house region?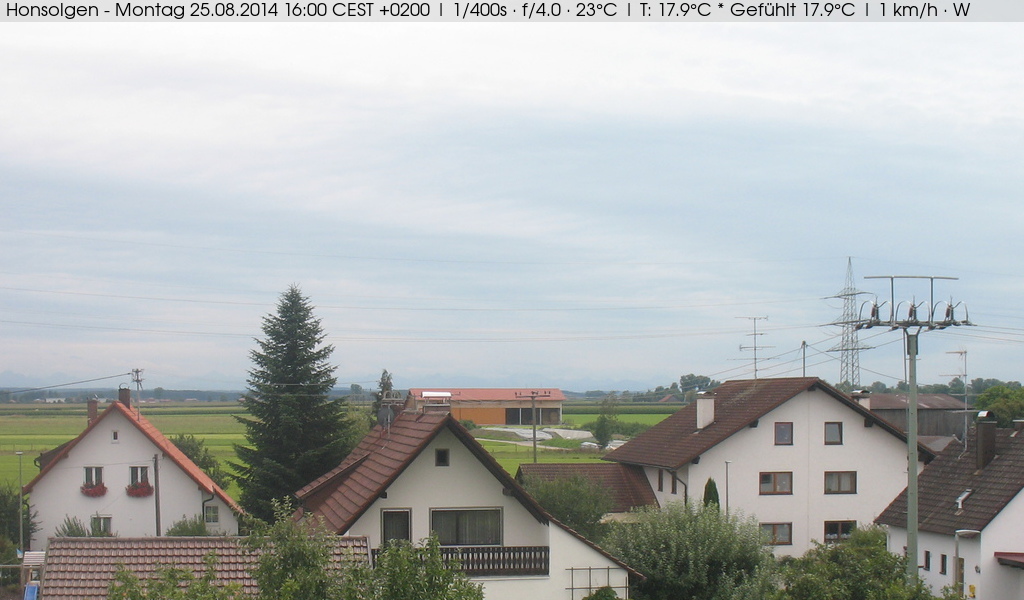
bbox=(502, 458, 660, 547)
